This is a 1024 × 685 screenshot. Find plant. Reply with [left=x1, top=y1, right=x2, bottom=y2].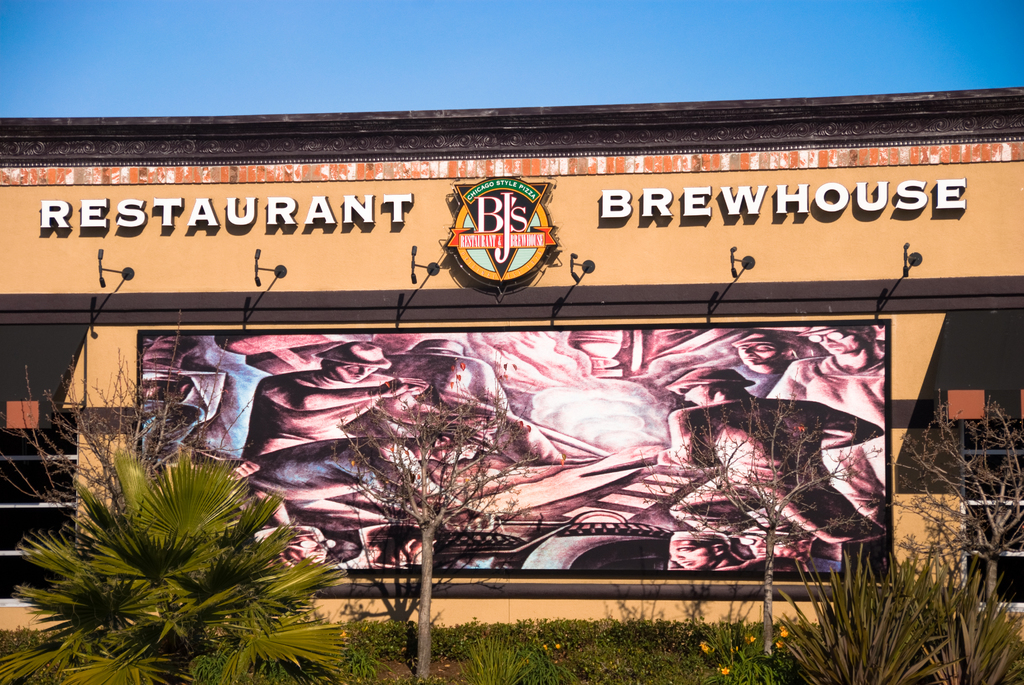
[left=344, top=636, right=392, bottom=684].
